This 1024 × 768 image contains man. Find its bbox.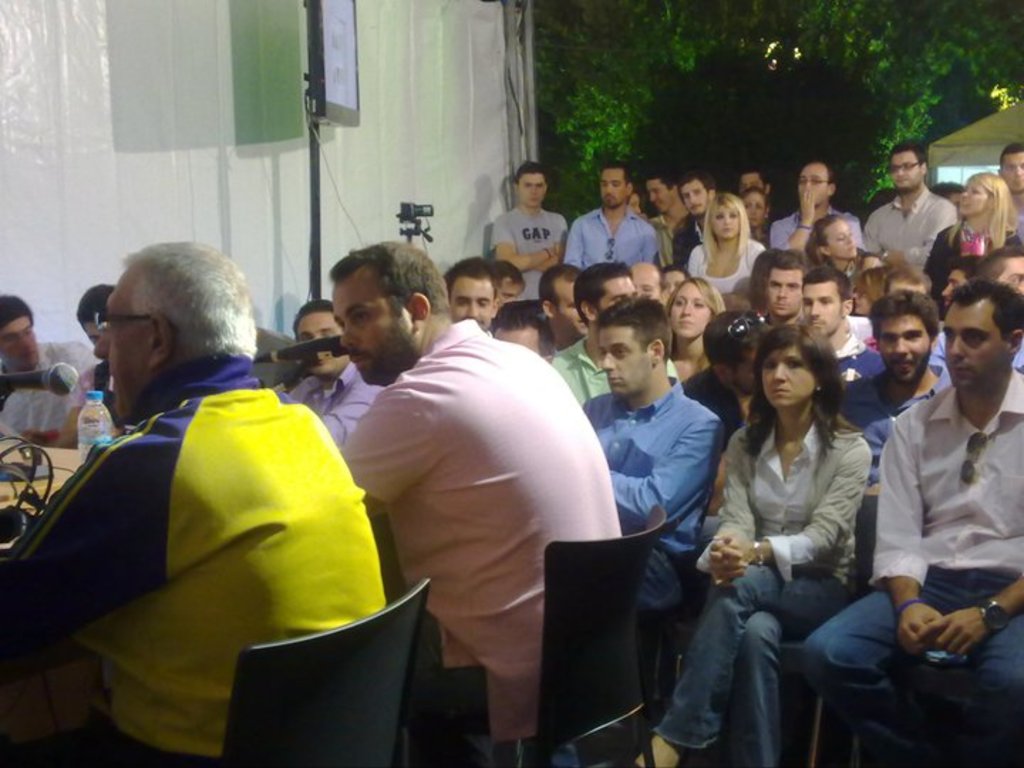
<region>799, 263, 887, 393</region>.
